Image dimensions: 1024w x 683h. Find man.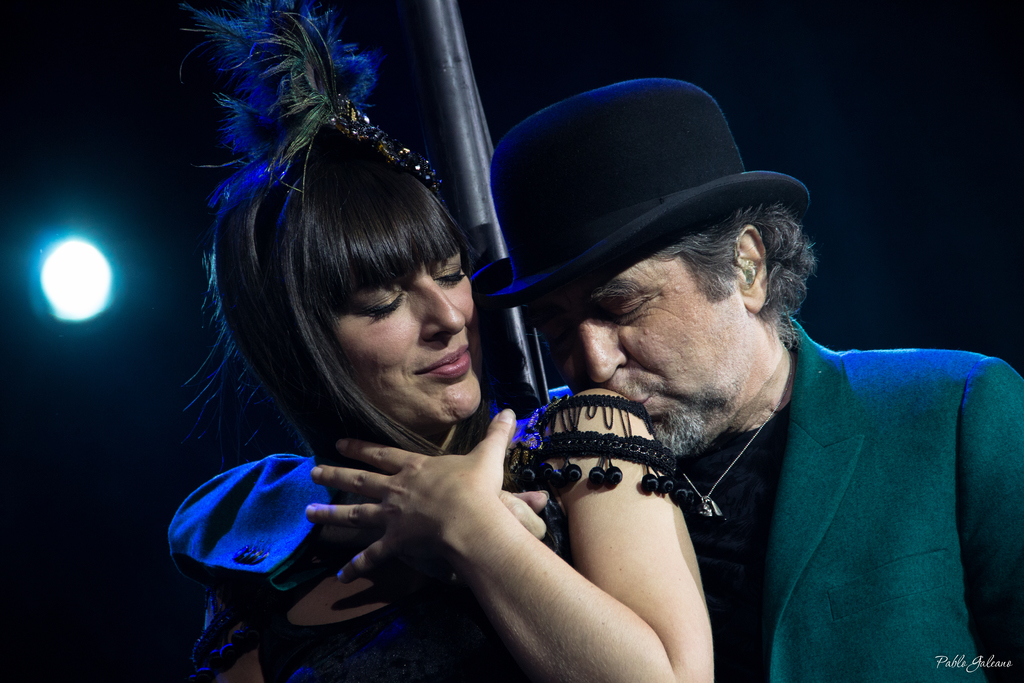
Rect(484, 75, 1023, 682).
